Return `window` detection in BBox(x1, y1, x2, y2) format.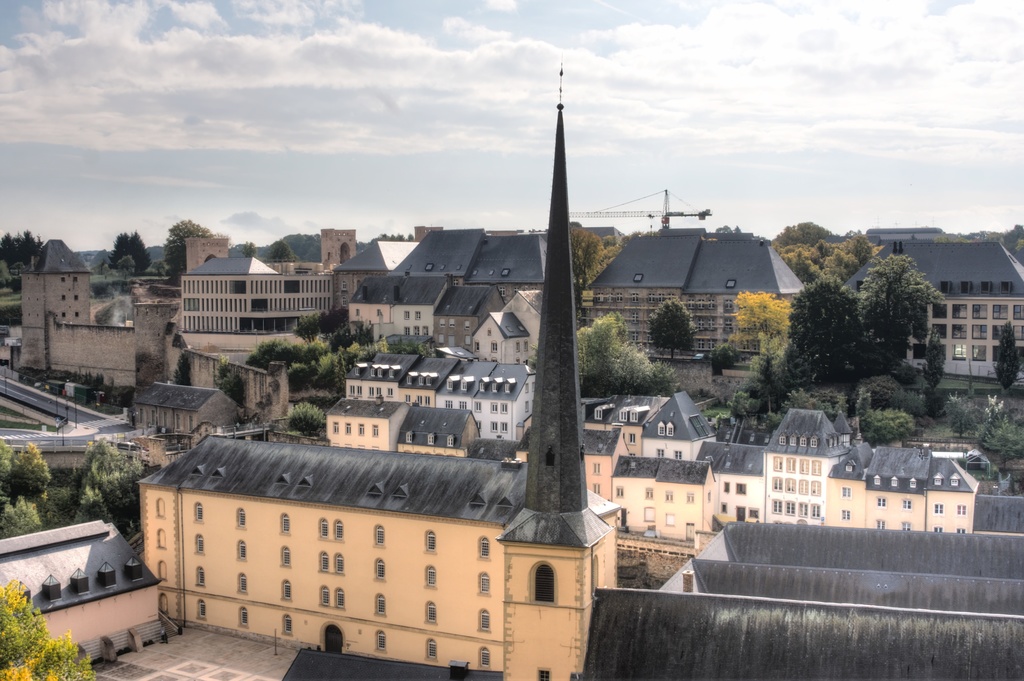
BBox(663, 420, 678, 440).
